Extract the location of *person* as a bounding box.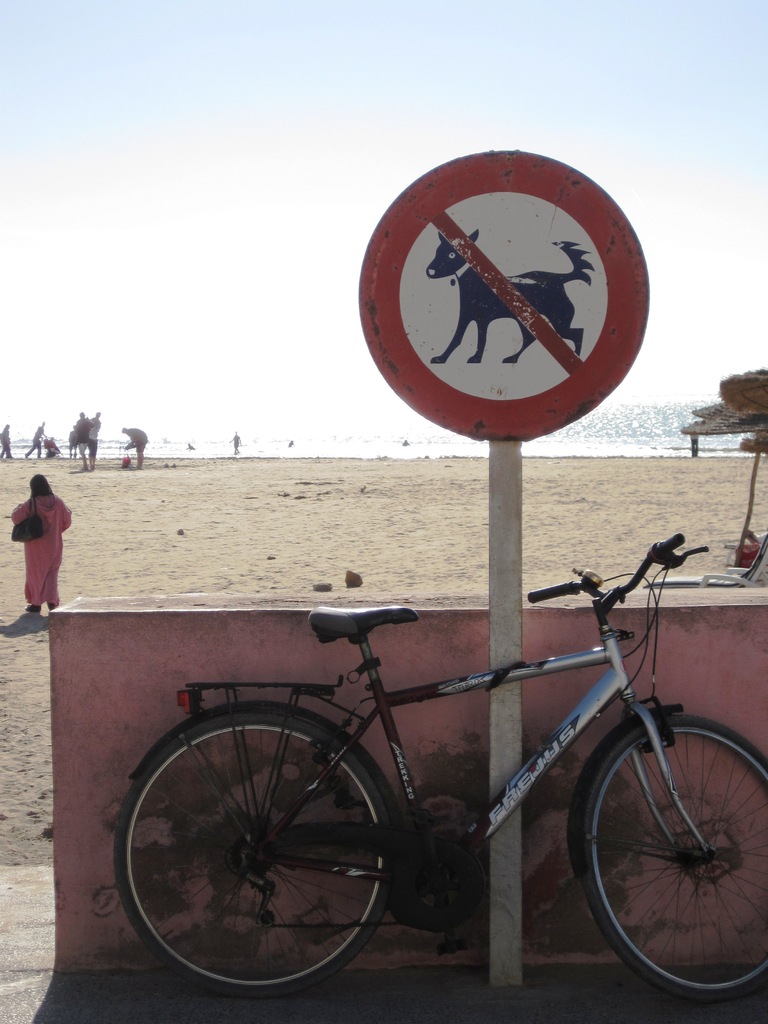
(6, 468, 79, 626).
